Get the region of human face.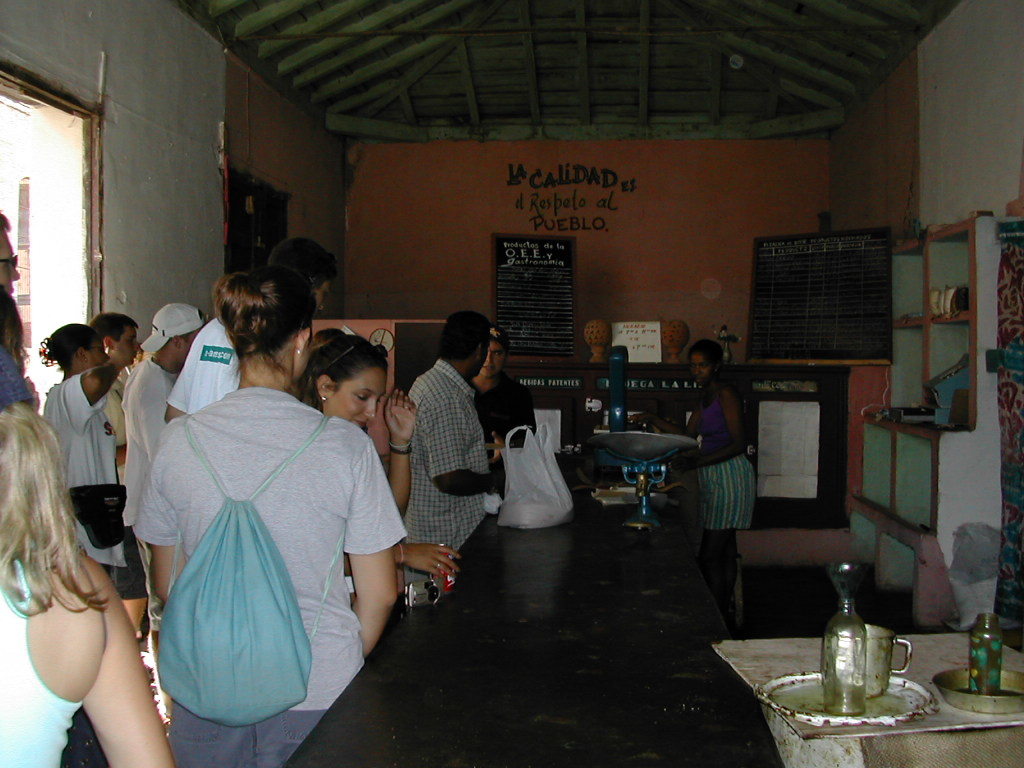
[left=86, top=344, right=111, bottom=365].
